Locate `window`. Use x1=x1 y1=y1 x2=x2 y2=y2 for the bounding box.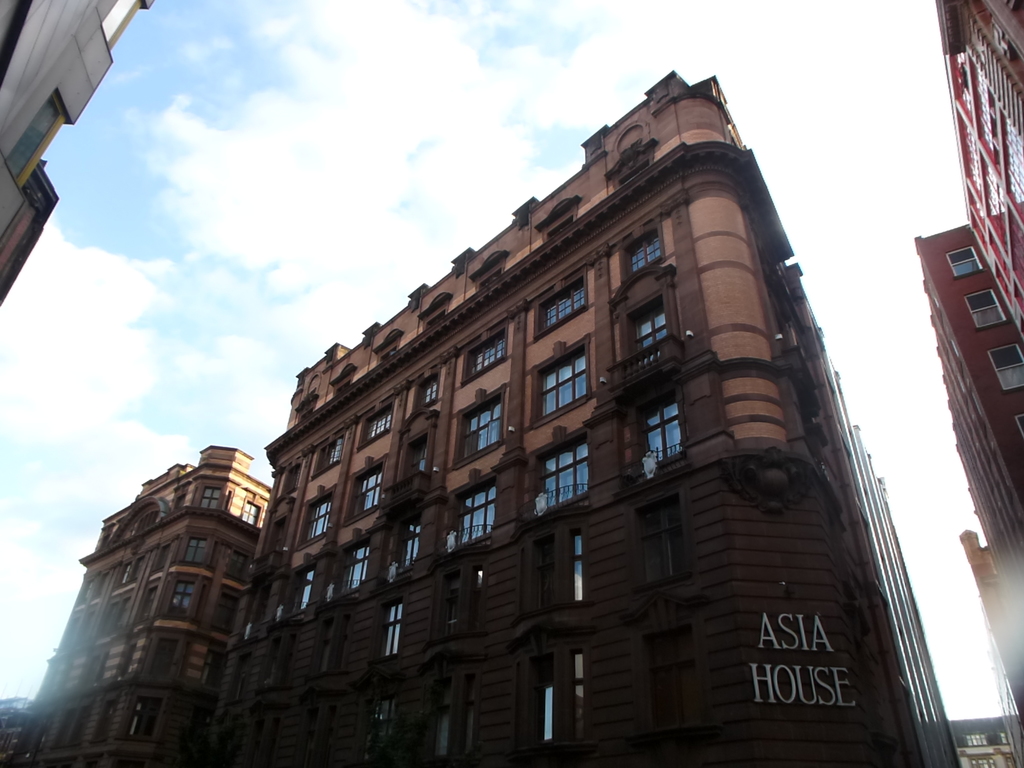
x1=388 y1=516 x2=422 y2=578.
